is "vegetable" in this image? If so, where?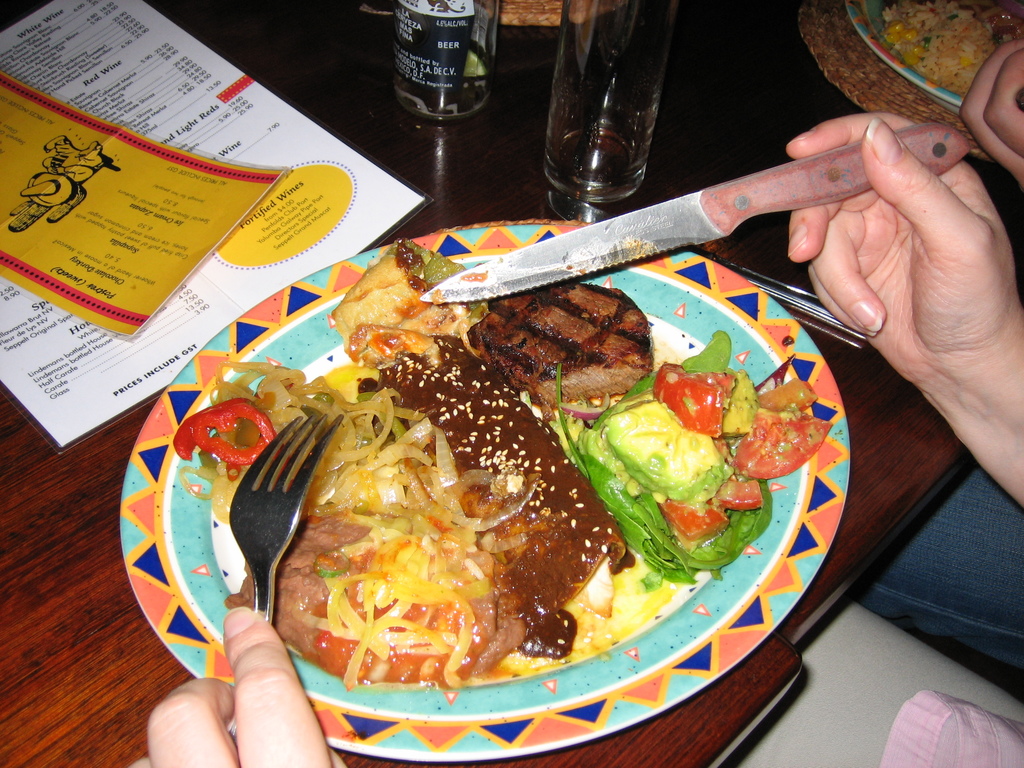
Yes, at 174/398/276/467.
